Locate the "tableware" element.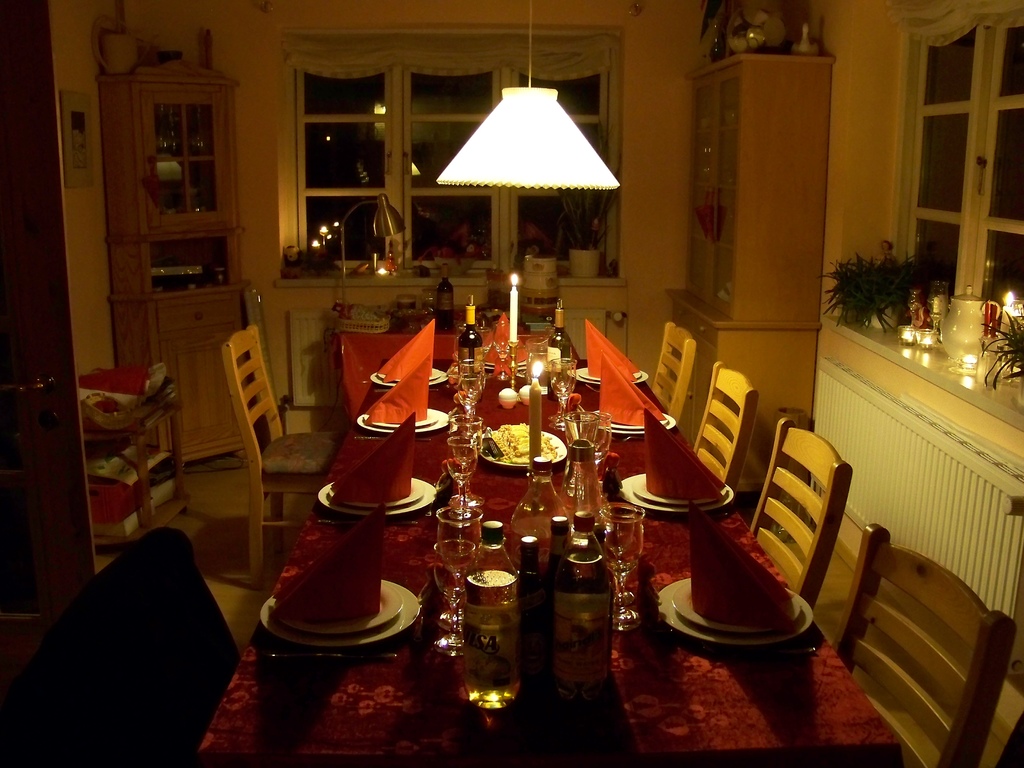
Element bbox: (459,360,489,388).
